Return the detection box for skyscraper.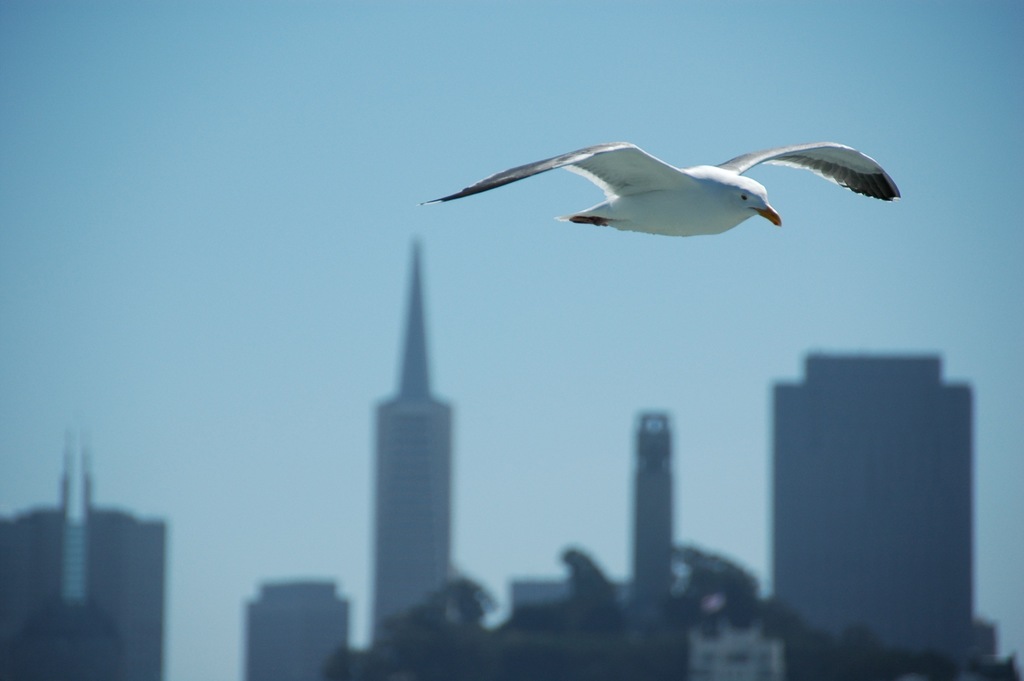
[x1=360, y1=250, x2=473, y2=637].
